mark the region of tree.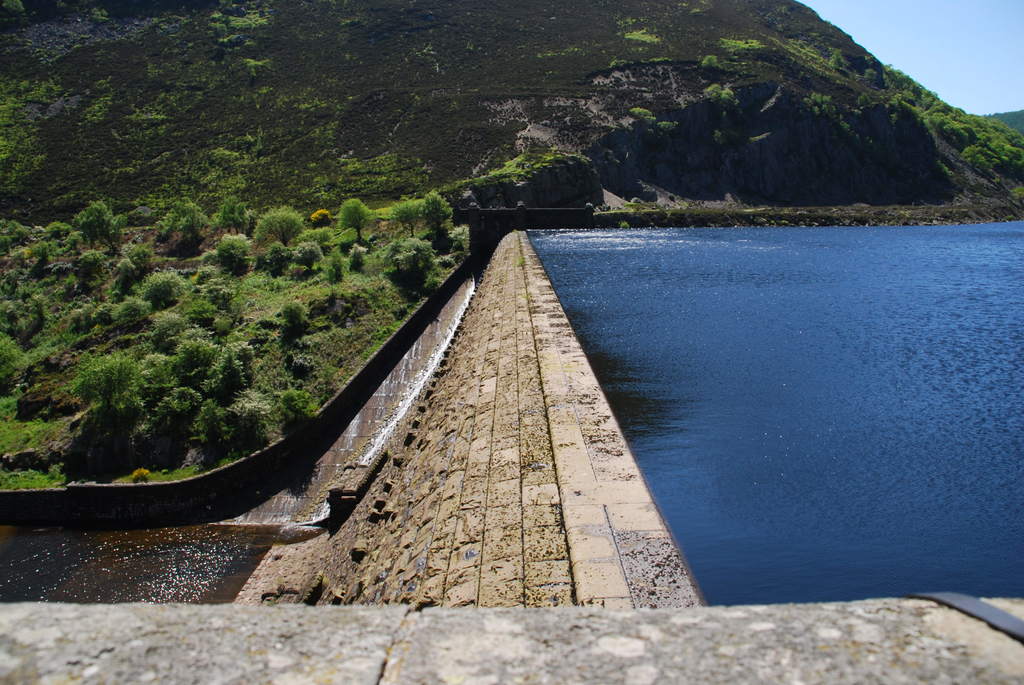
Region: 0, 216, 26, 254.
